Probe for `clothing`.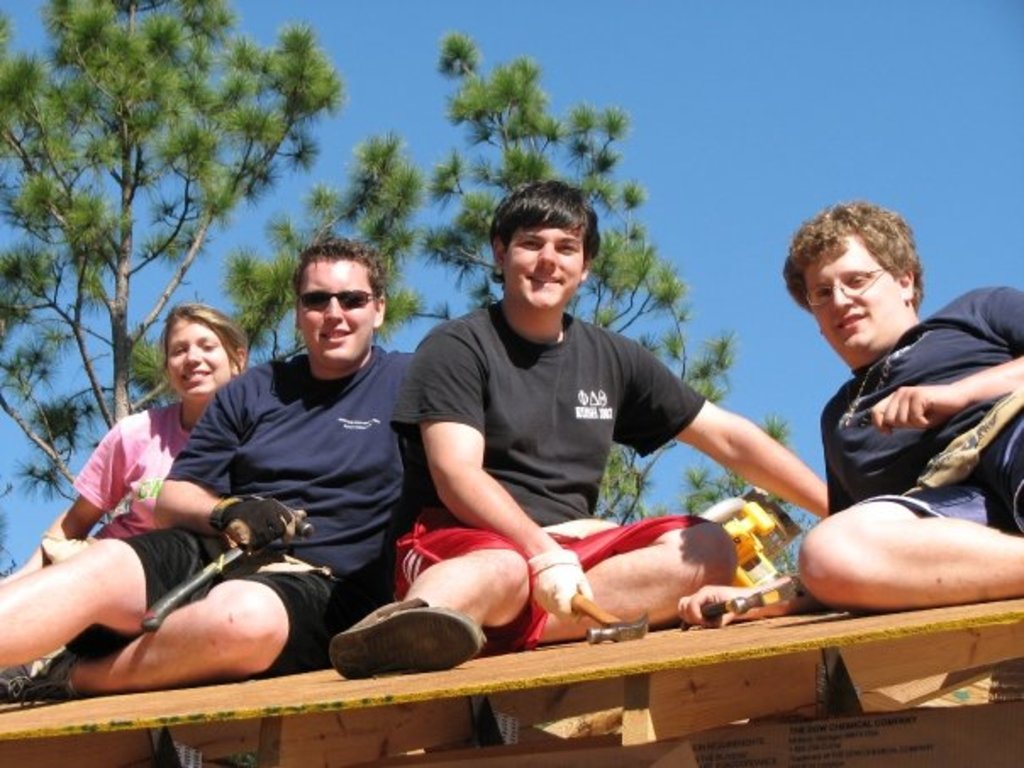
Probe result: select_region(122, 348, 414, 670).
